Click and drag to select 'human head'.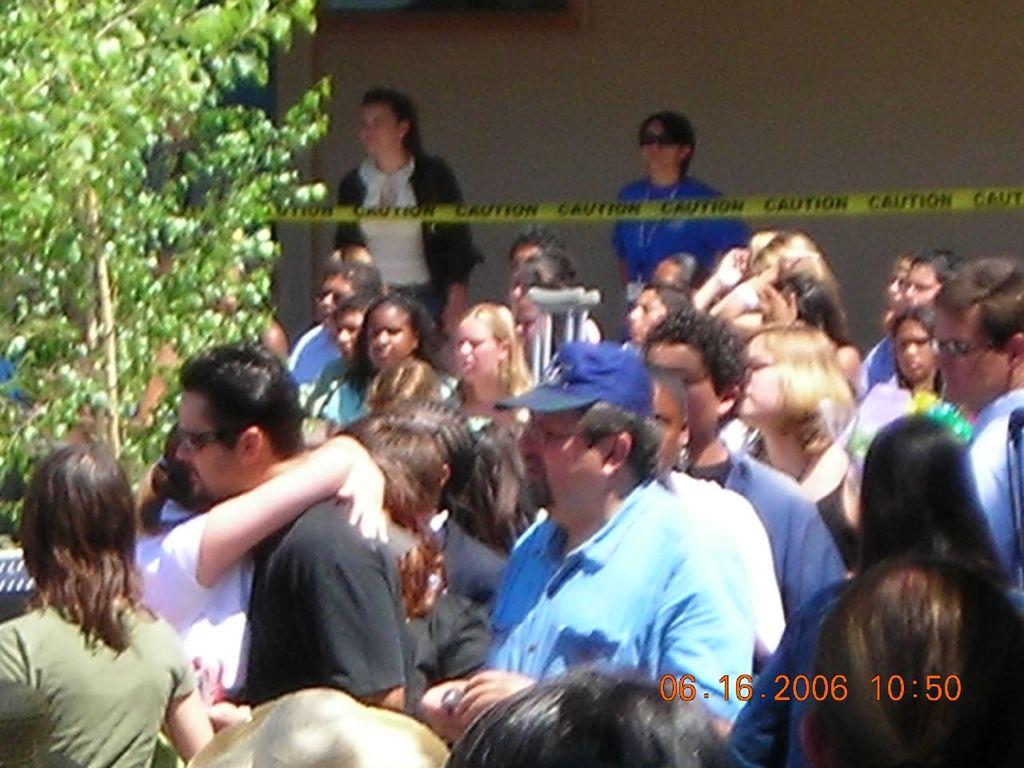
Selection: (759,266,843,318).
